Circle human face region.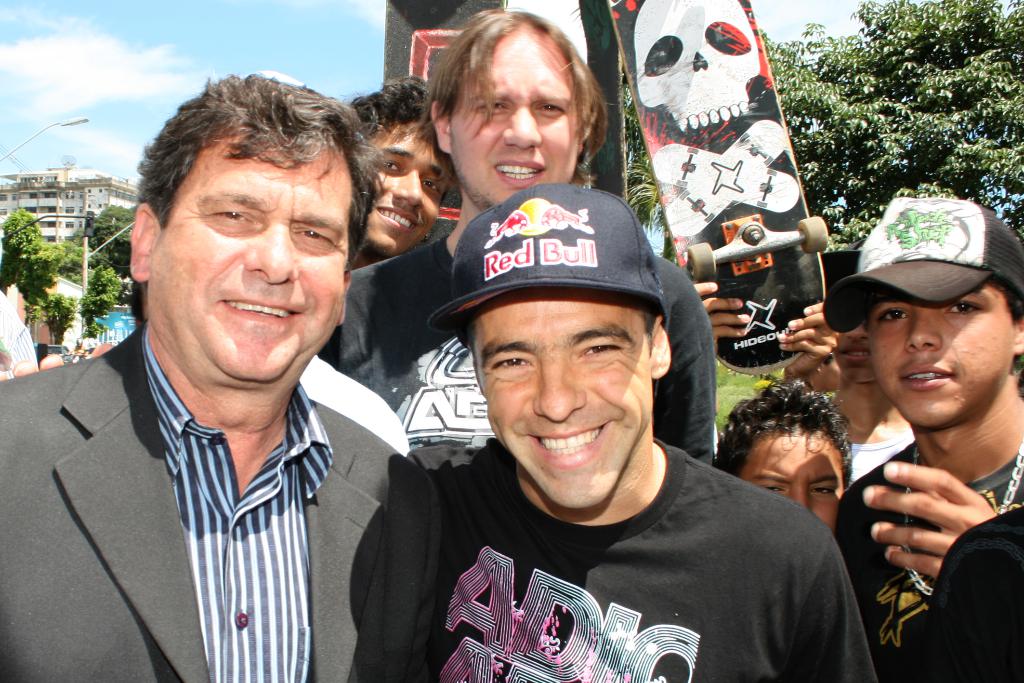
Region: 148:131:349:391.
